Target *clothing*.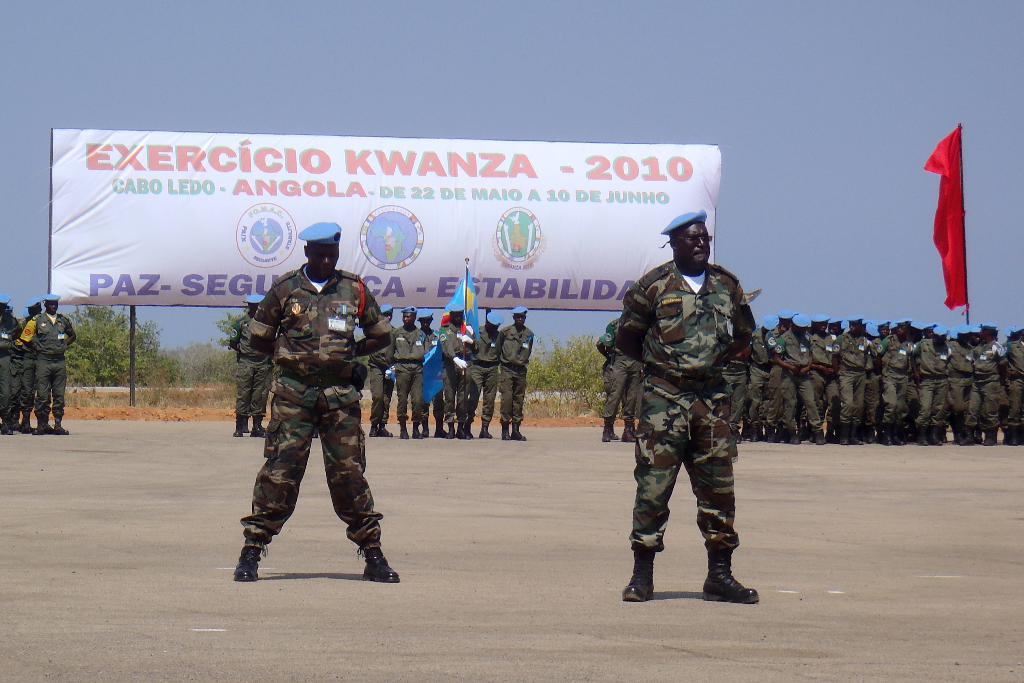
Target region: select_region(33, 313, 78, 428).
